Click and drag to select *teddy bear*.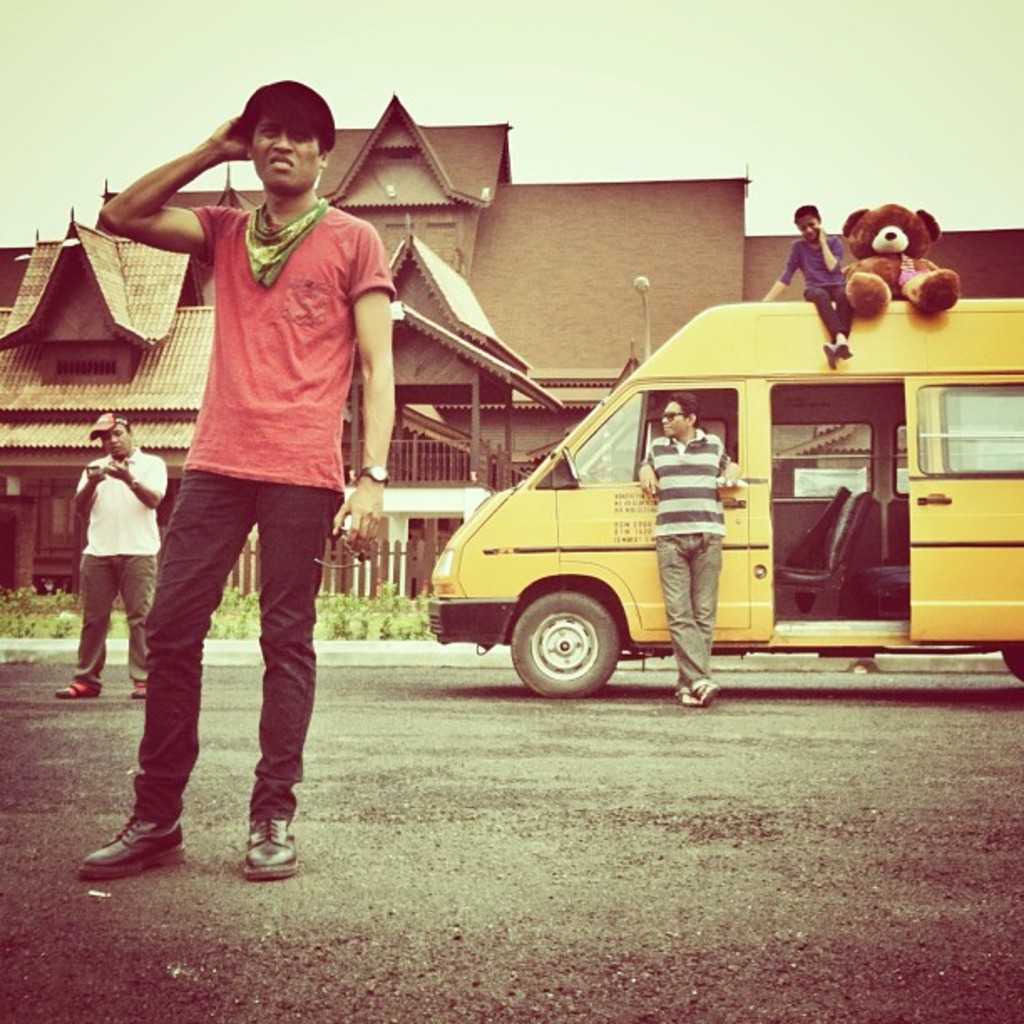
Selection: x1=840, y1=201, x2=962, y2=318.
